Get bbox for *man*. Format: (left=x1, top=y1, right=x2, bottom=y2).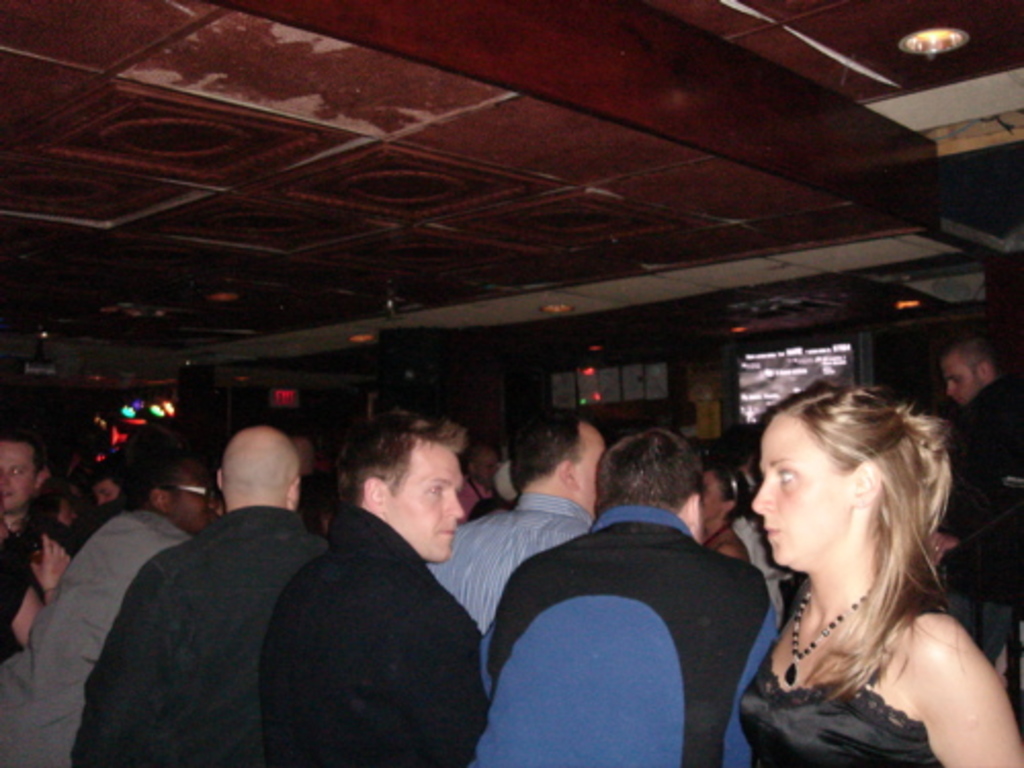
(left=936, top=334, right=1022, bottom=664).
